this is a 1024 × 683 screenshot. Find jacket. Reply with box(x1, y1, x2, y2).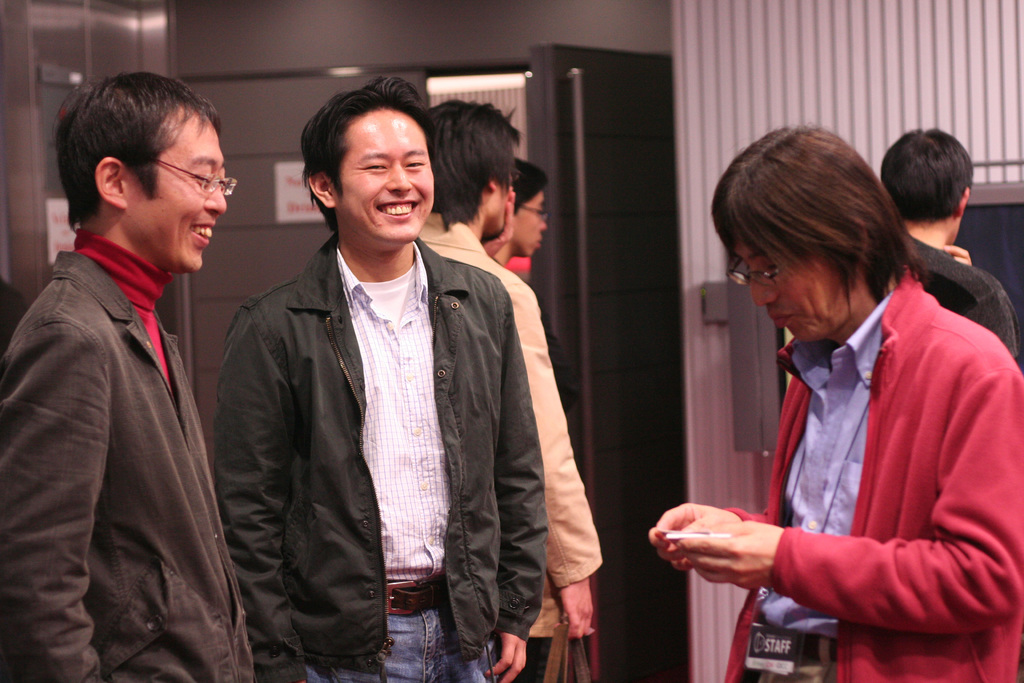
box(719, 262, 1022, 682).
